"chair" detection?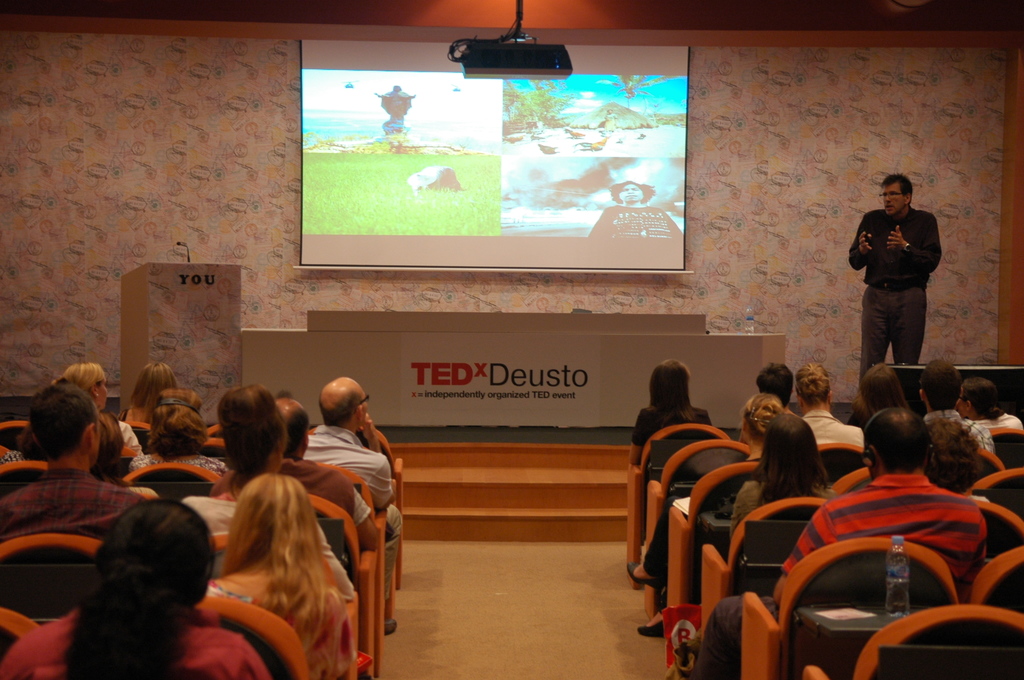
818:440:862:490
